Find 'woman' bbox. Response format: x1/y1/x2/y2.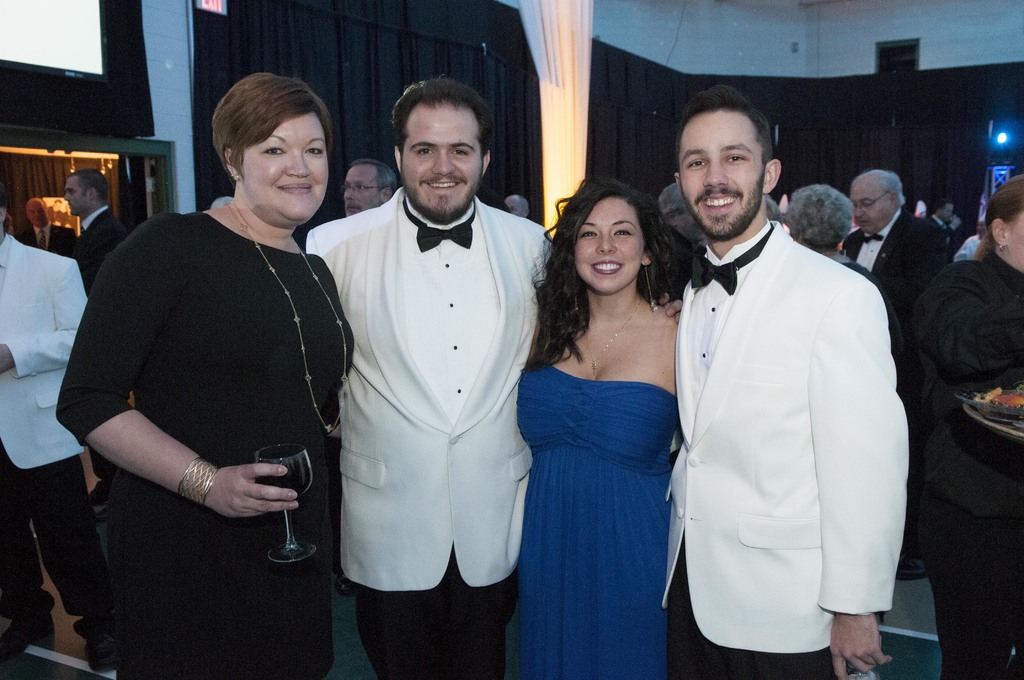
56/69/355/679.
